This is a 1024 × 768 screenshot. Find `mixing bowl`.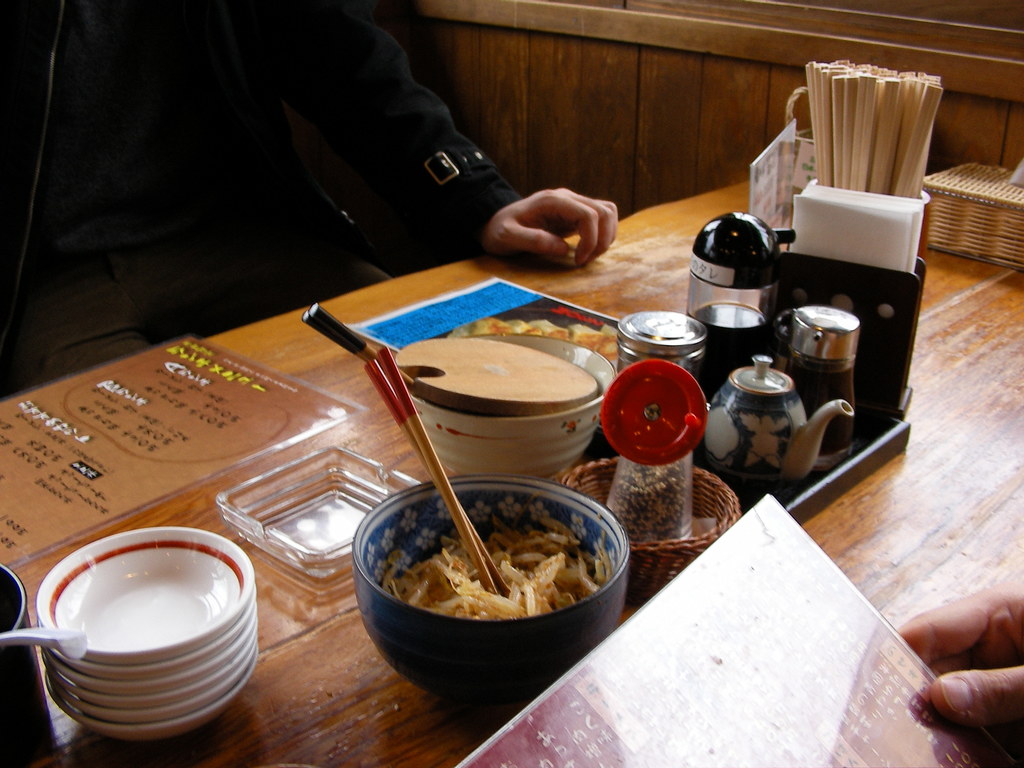
Bounding box: bbox=[351, 478, 629, 694].
